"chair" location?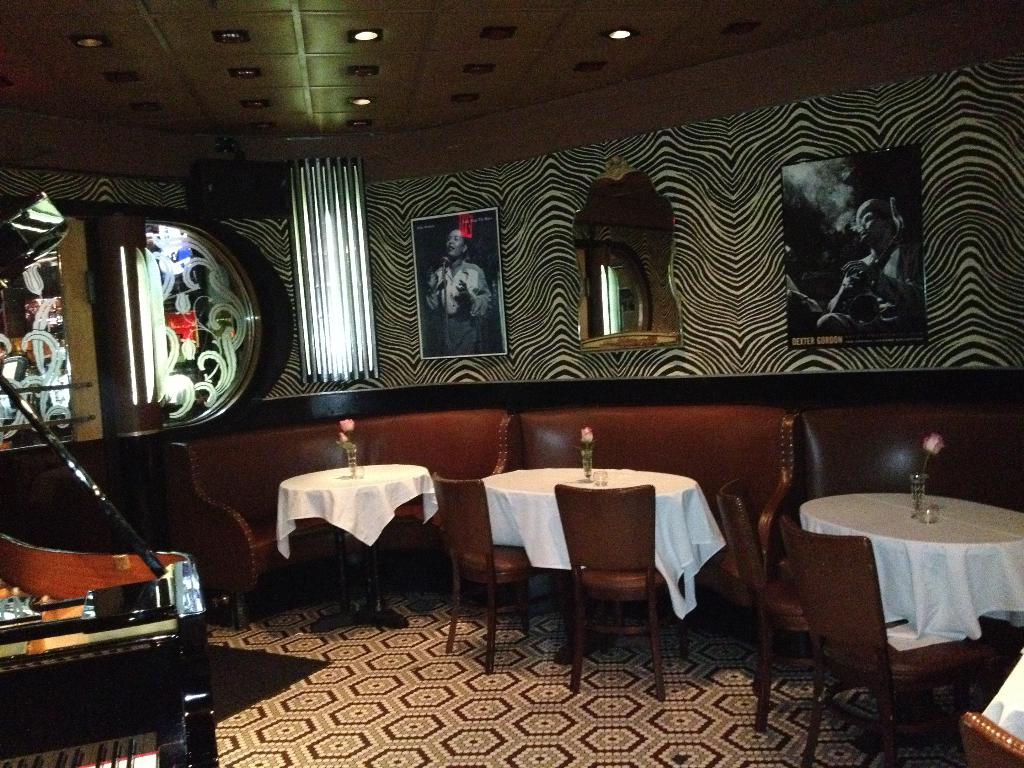
bbox=[960, 712, 1023, 767]
